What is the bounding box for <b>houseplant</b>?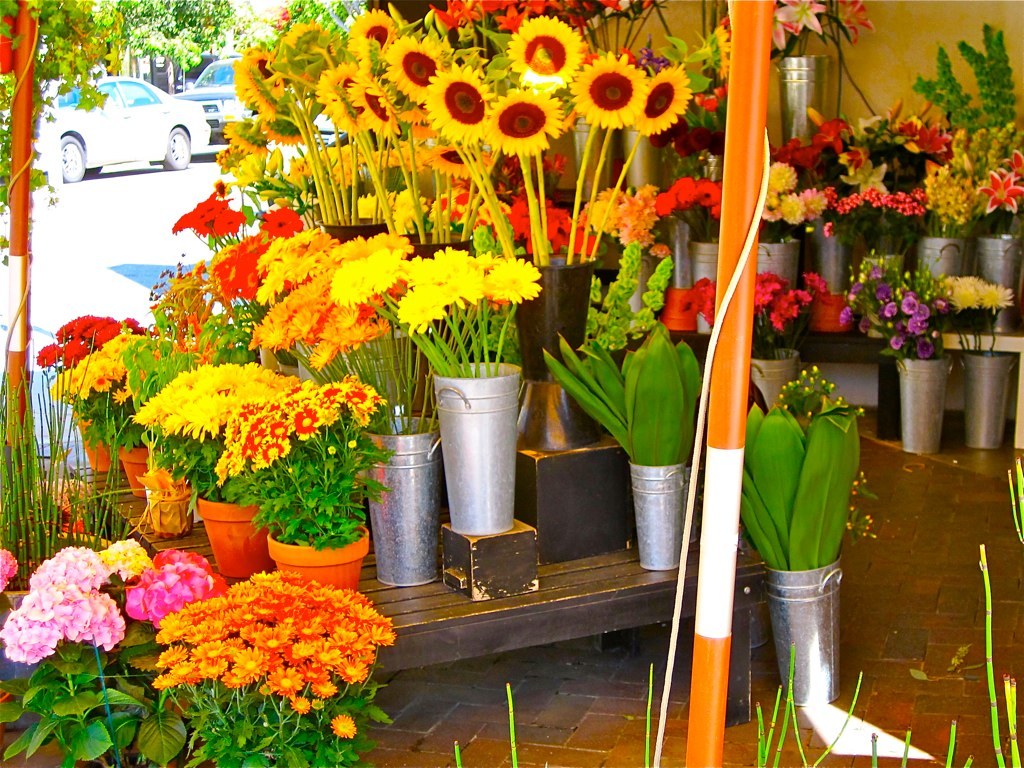
<box>101,537,156,576</box>.
